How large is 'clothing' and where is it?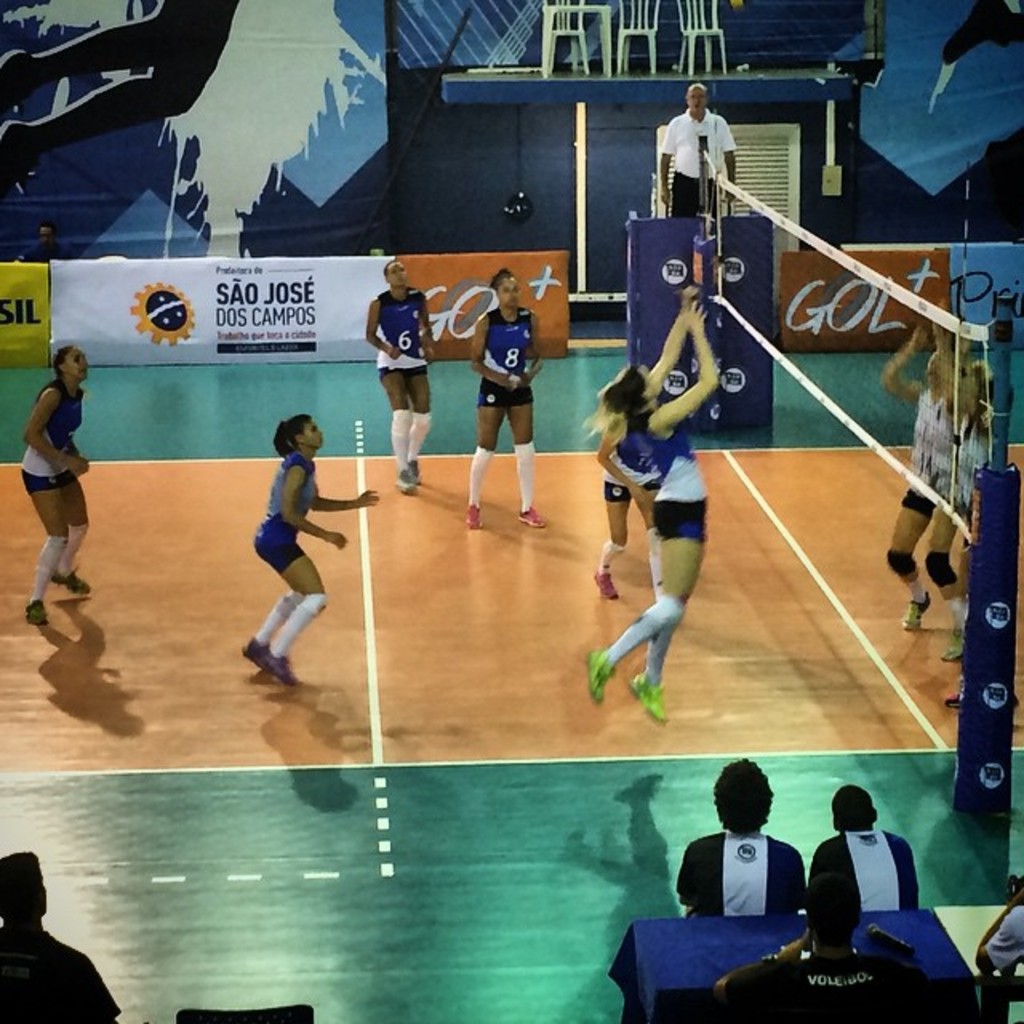
Bounding box: [902,390,960,515].
